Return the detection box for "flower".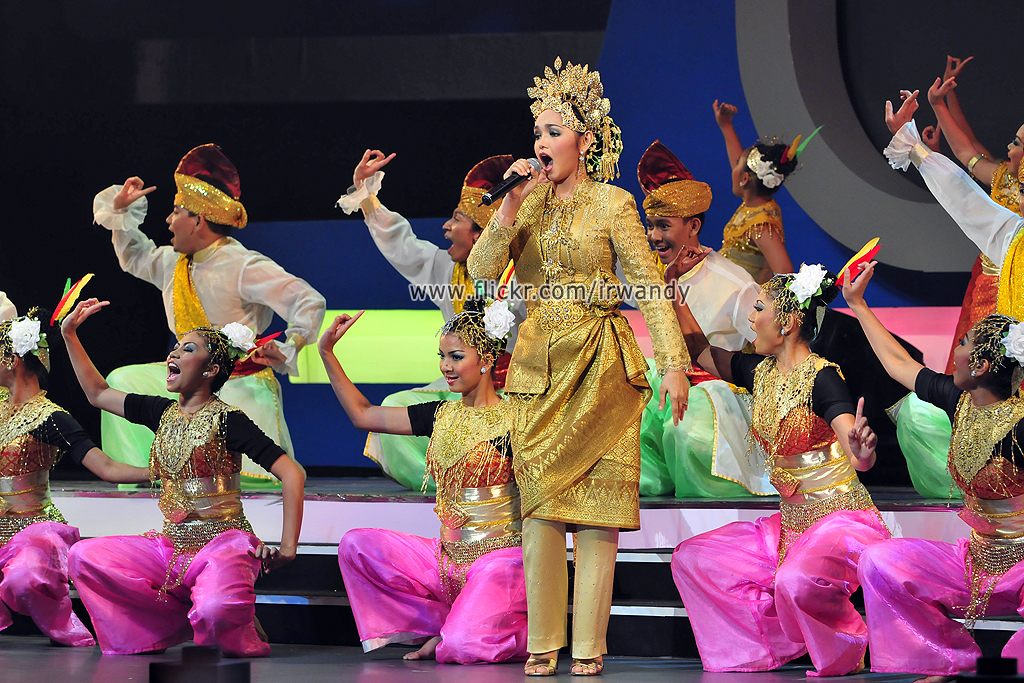
detection(481, 299, 514, 337).
